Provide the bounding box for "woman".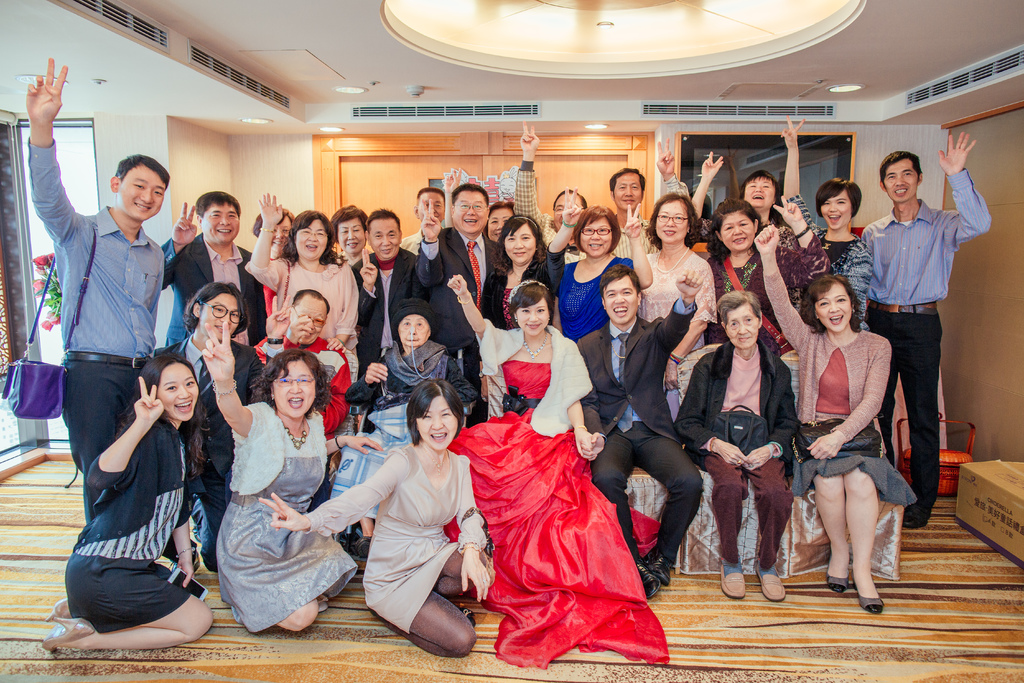
rect(253, 197, 380, 392).
